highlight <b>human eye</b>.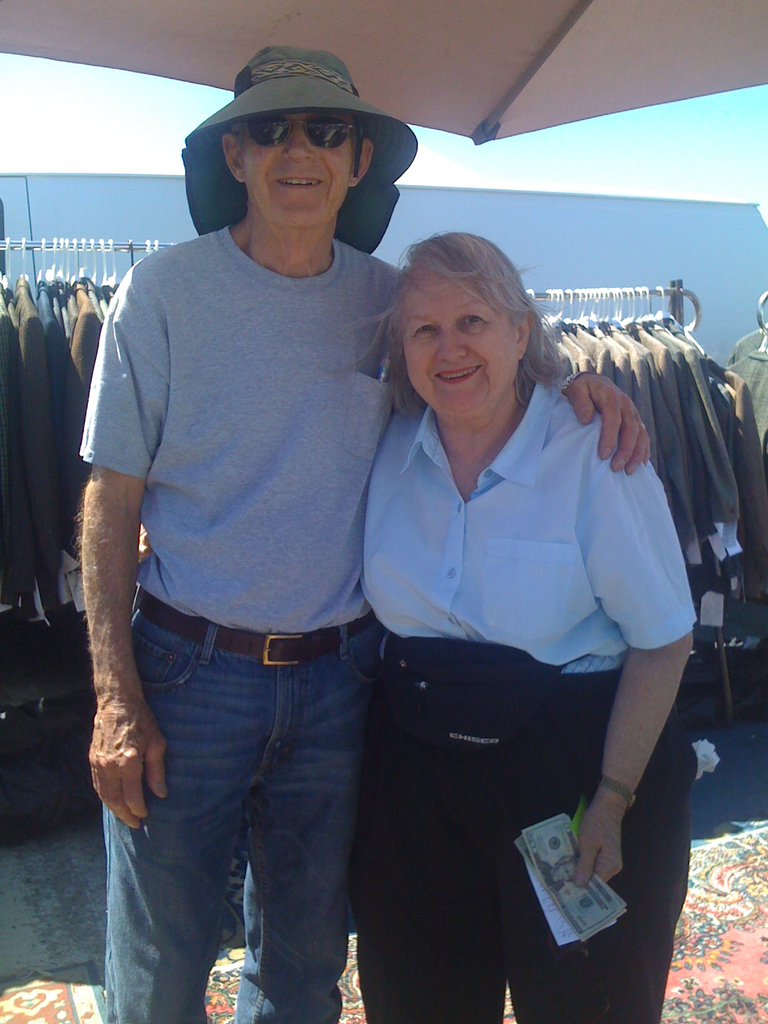
Highlighted region: pyautogui.locateOnScreen(456, 311, 490, 325).
